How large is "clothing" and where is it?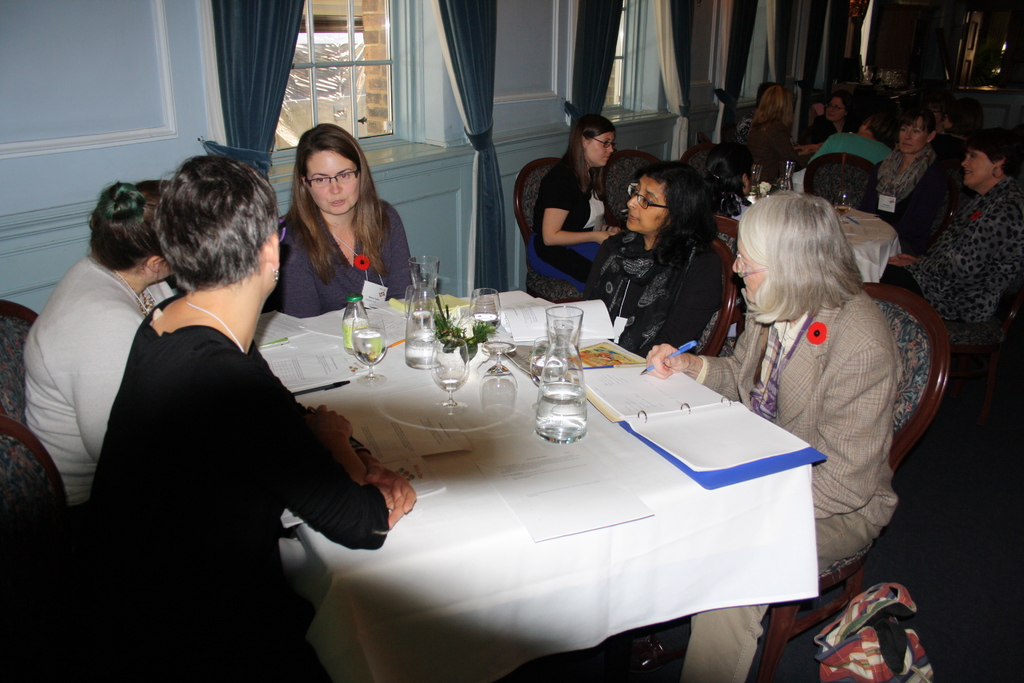
Bounding box: 269/213/415/320.
